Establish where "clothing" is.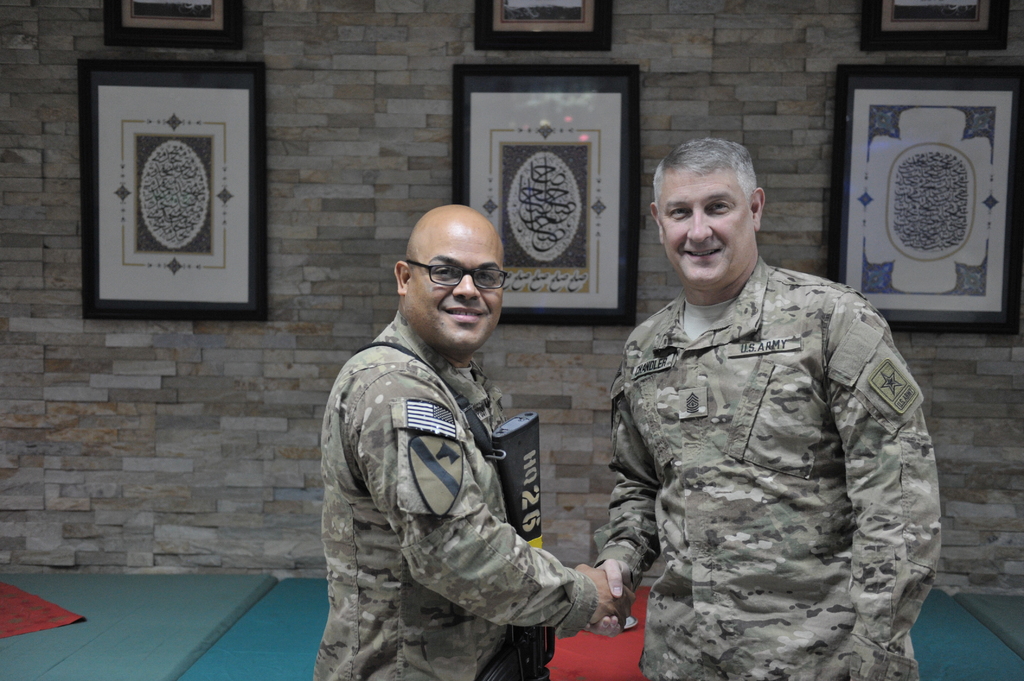
Established at box=[598, 261, 943, 680].
